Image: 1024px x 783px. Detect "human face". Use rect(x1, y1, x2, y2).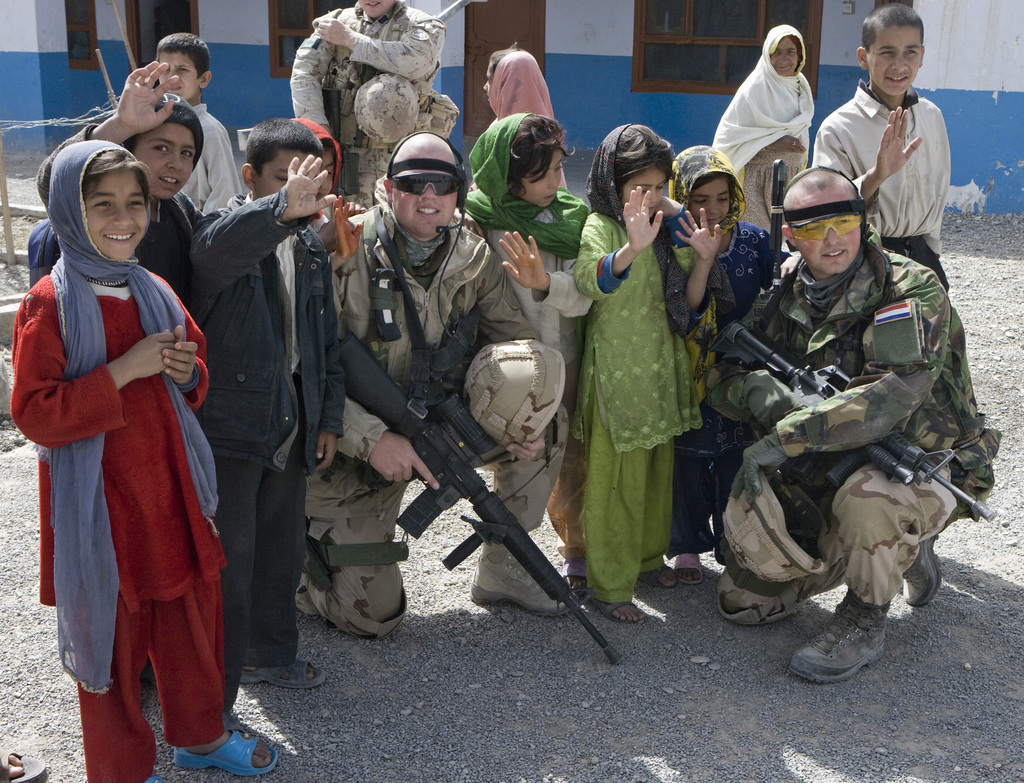
rect(84, 170, 152, 266).
